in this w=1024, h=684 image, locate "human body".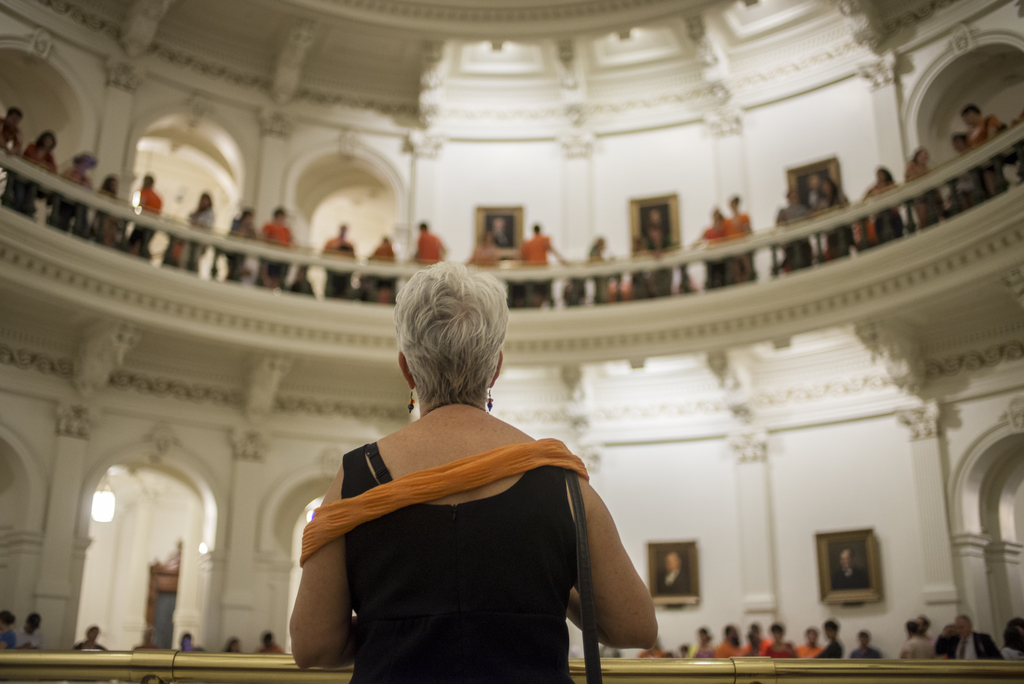
Bounding box: bbox(410, 222, 448, 265).
